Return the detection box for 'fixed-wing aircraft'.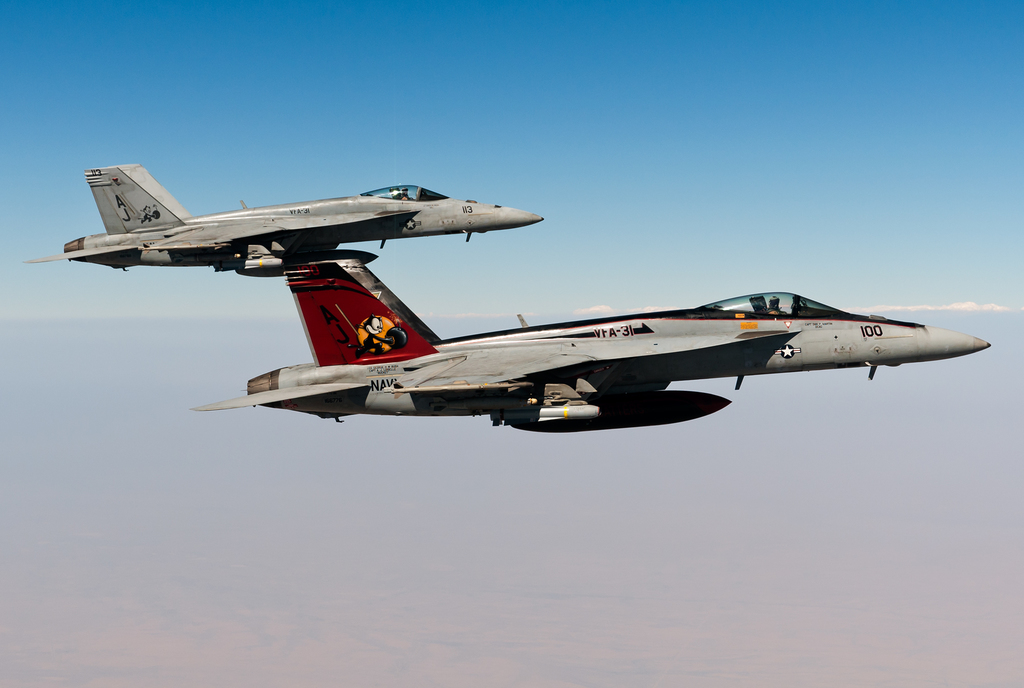
[x1=178, y1=258, x2=986, y2=433].
